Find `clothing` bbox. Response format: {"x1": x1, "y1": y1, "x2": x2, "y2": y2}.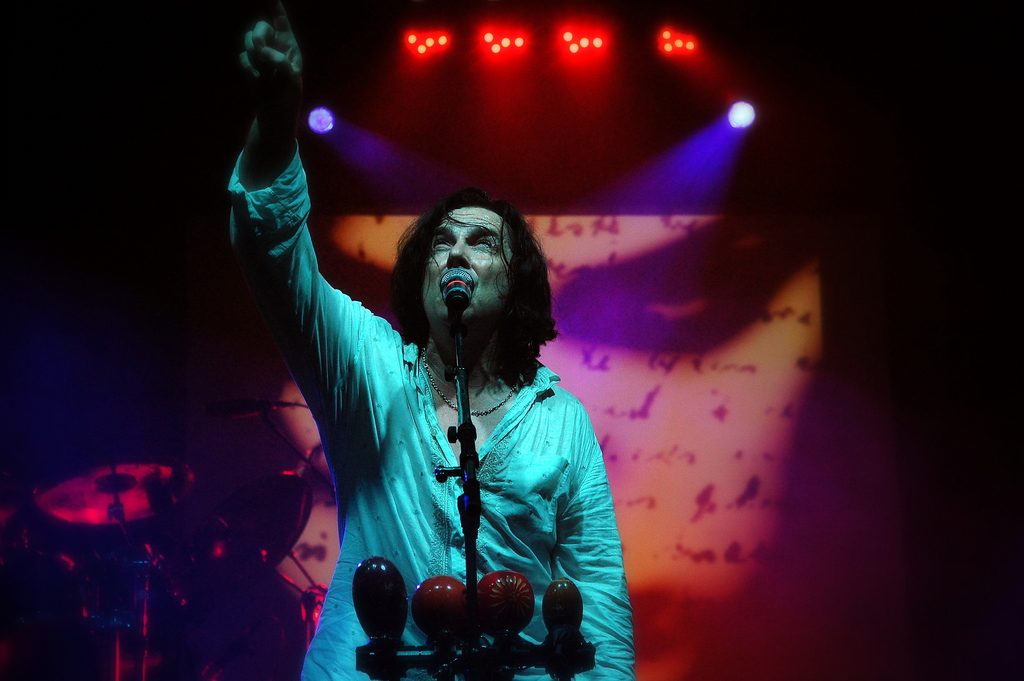
{"x1": 228, "y1": 142, "x2": 632, "y2": 680}.
